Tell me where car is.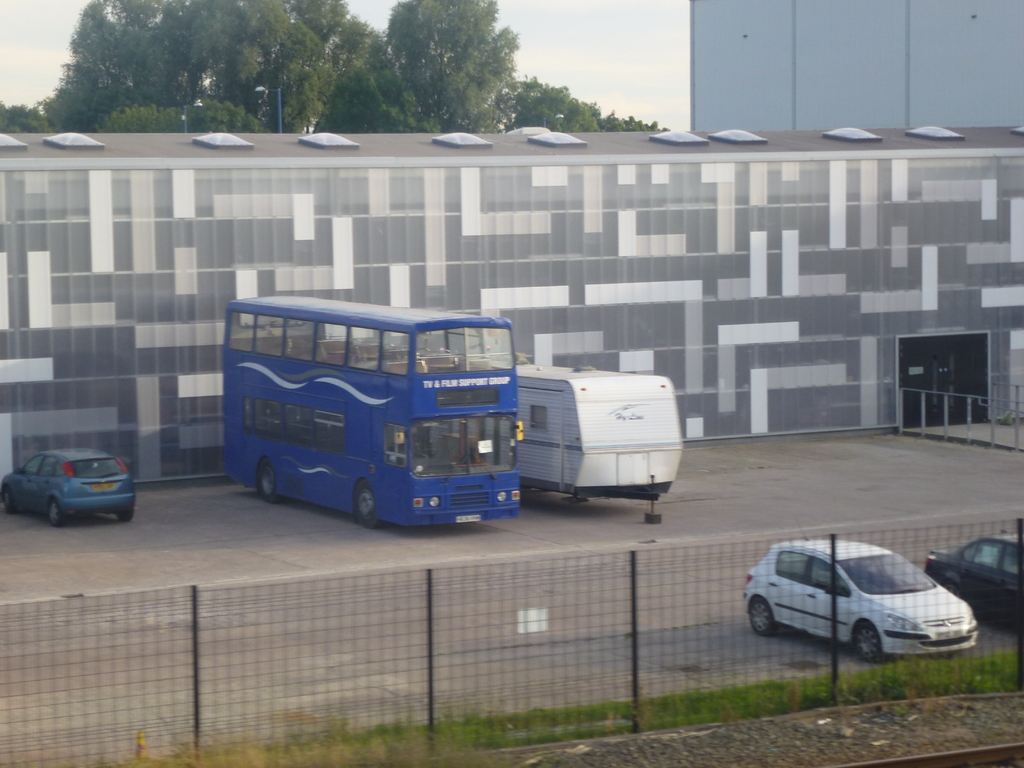
car is at 1, 445, 141, 524.
